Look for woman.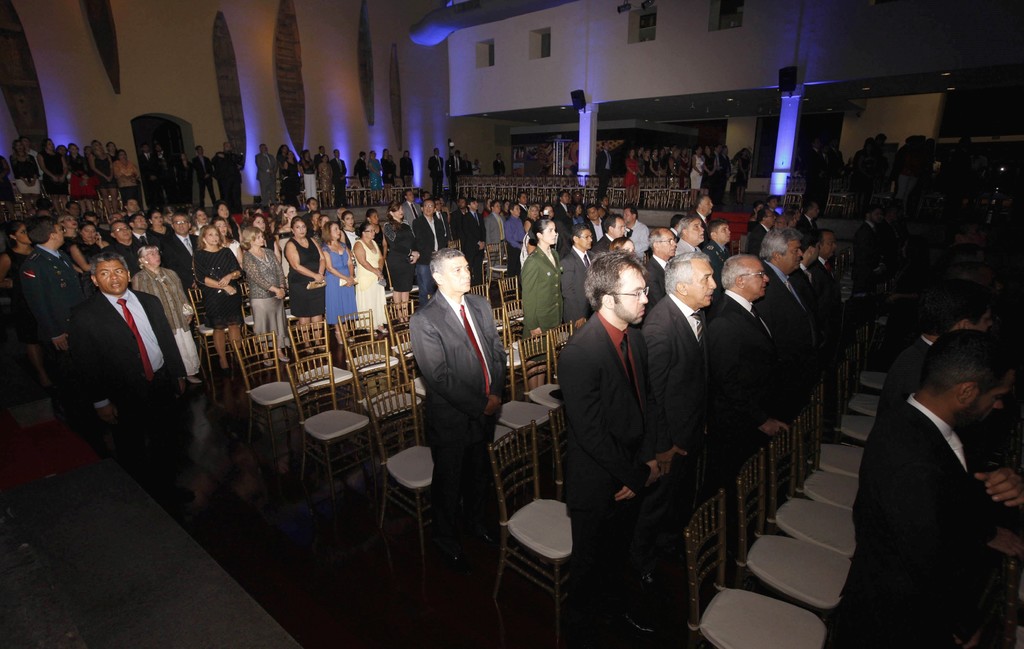
Found: 280/150/301/206.
